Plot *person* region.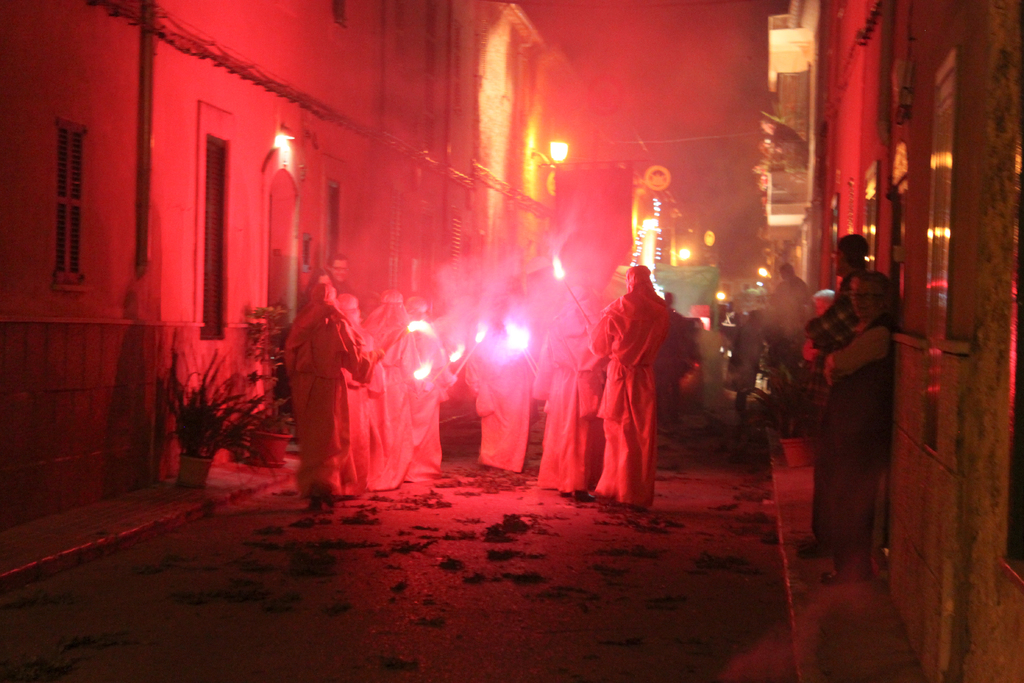
Plotted at 796/233/872/548.
